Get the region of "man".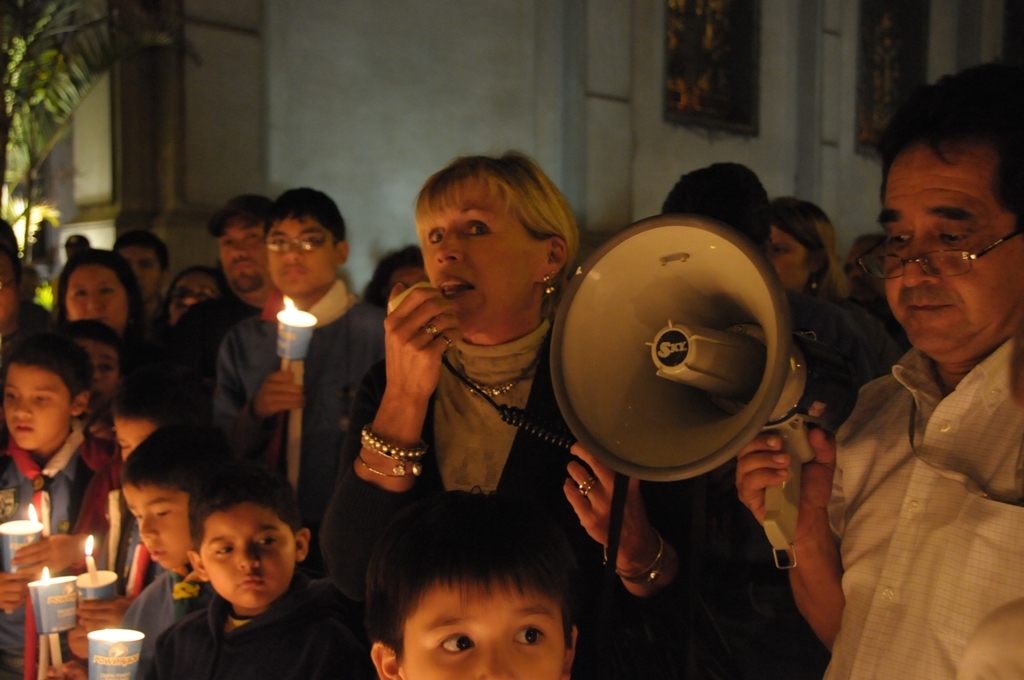
box=[207, 187, 380, 514].
